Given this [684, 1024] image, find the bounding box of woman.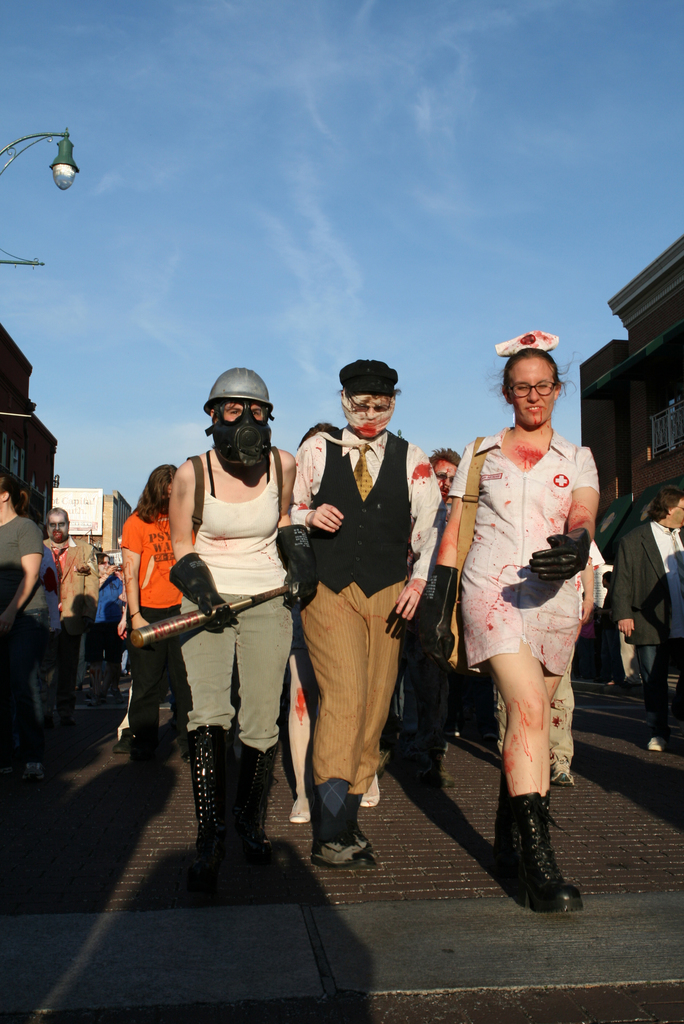
434/328/610/882.
